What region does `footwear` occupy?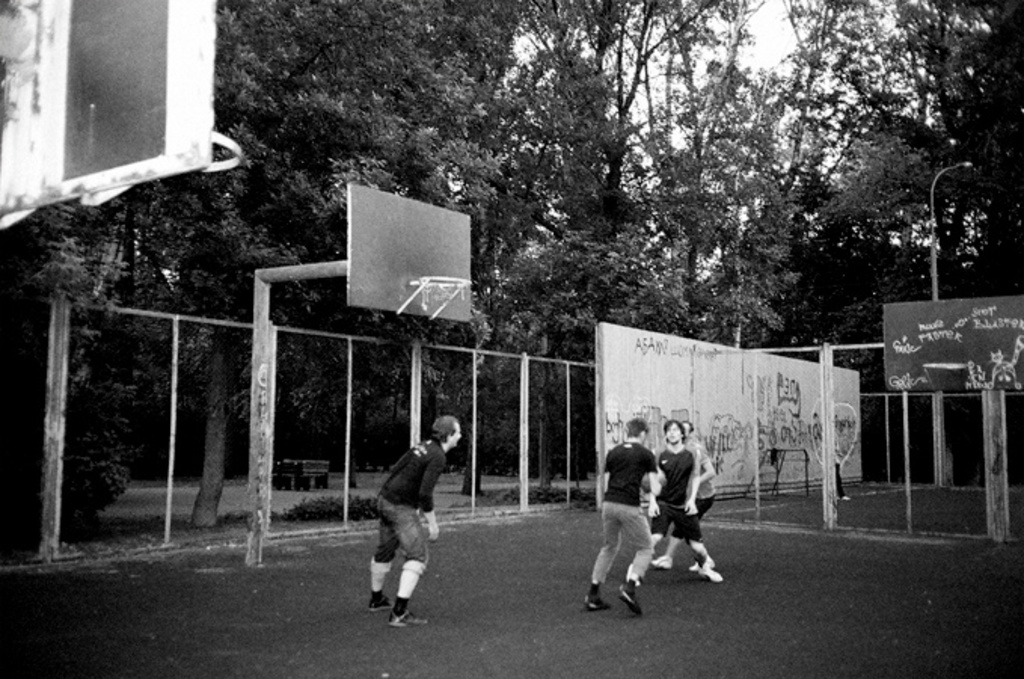
615/578/645/619.
